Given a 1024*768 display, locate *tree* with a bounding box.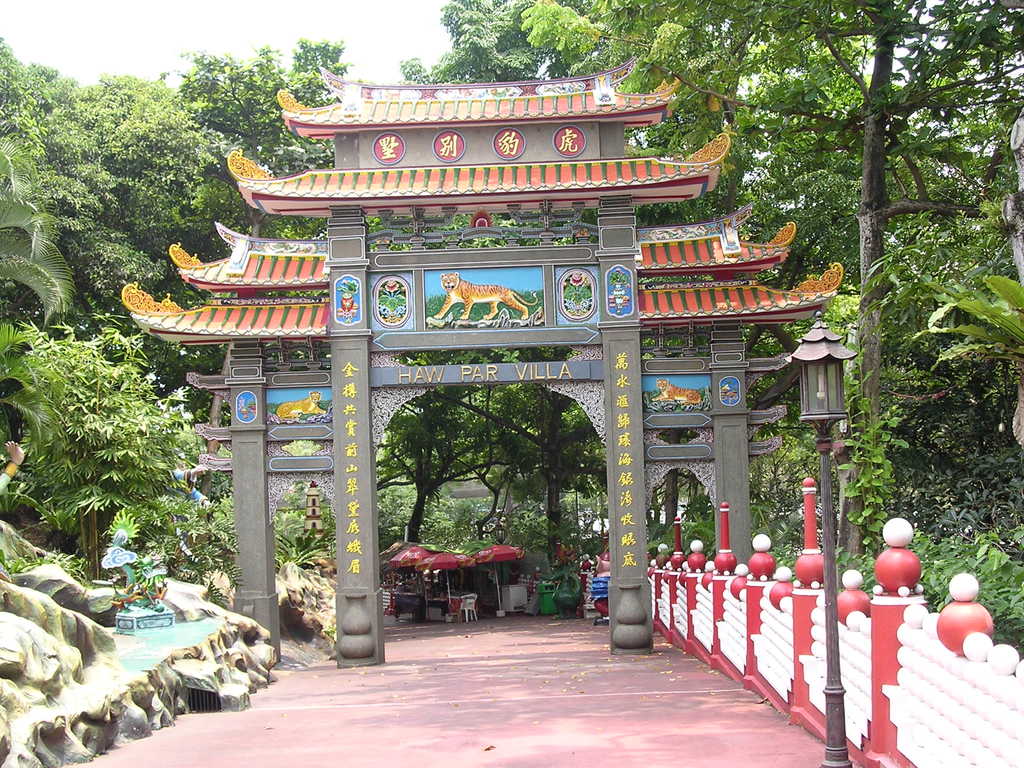
Located: (394, 0, 509, 84).
